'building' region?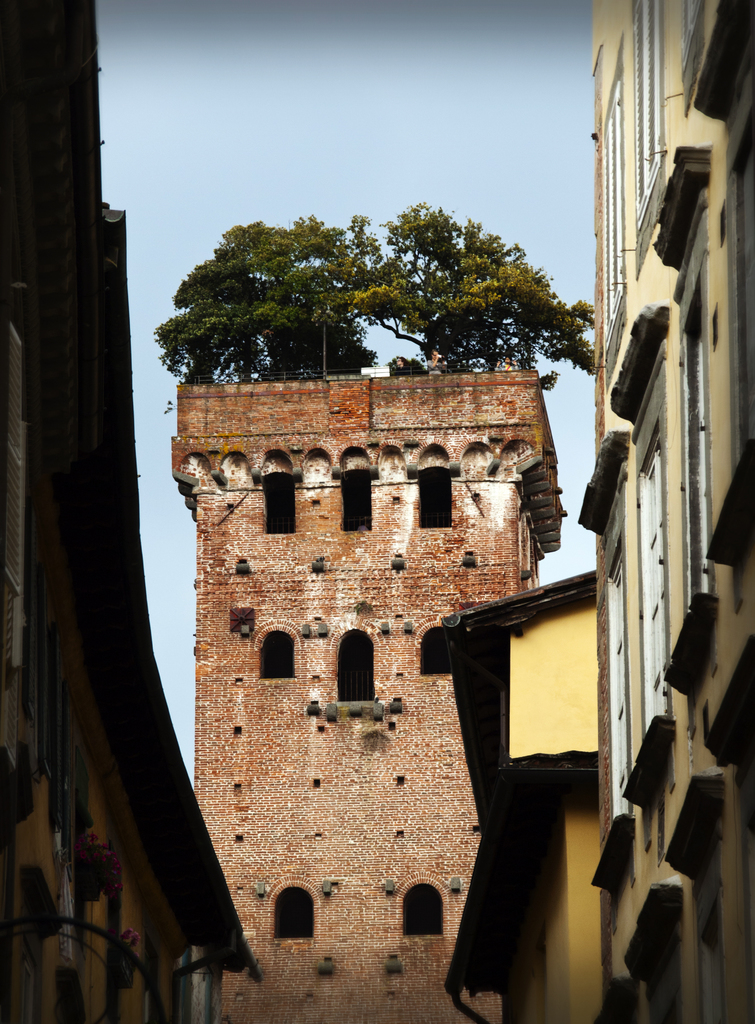
bbox=[0, 3, 262, 1023]
